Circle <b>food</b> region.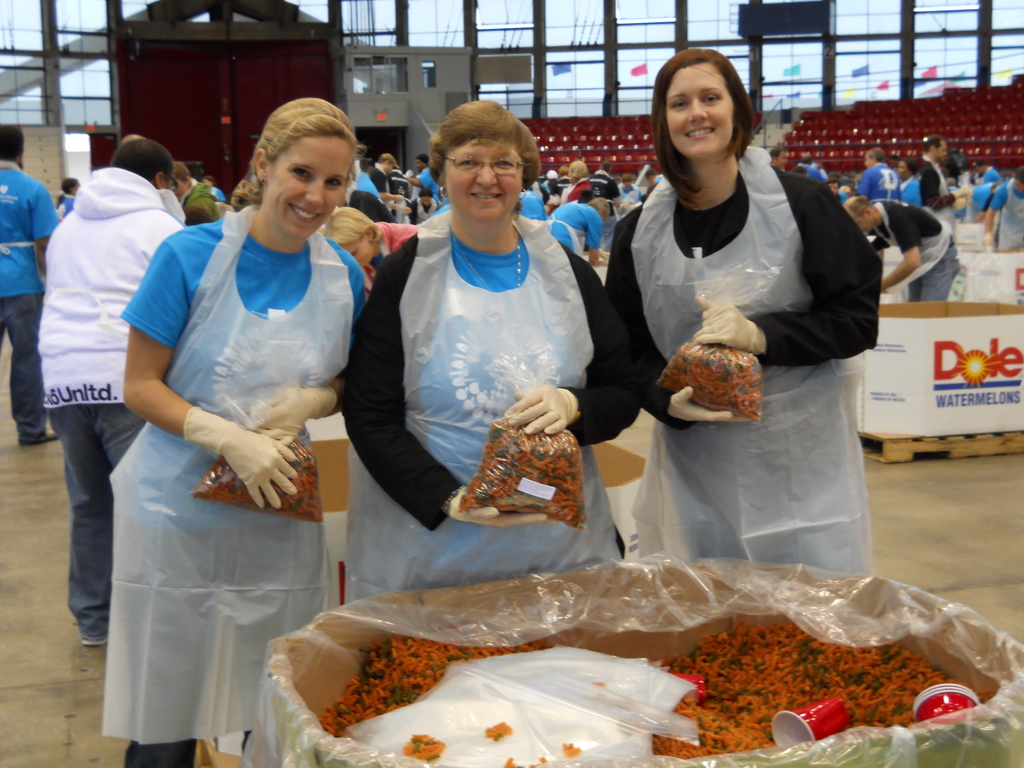
Region: crop(943, 674, 993, 704).
